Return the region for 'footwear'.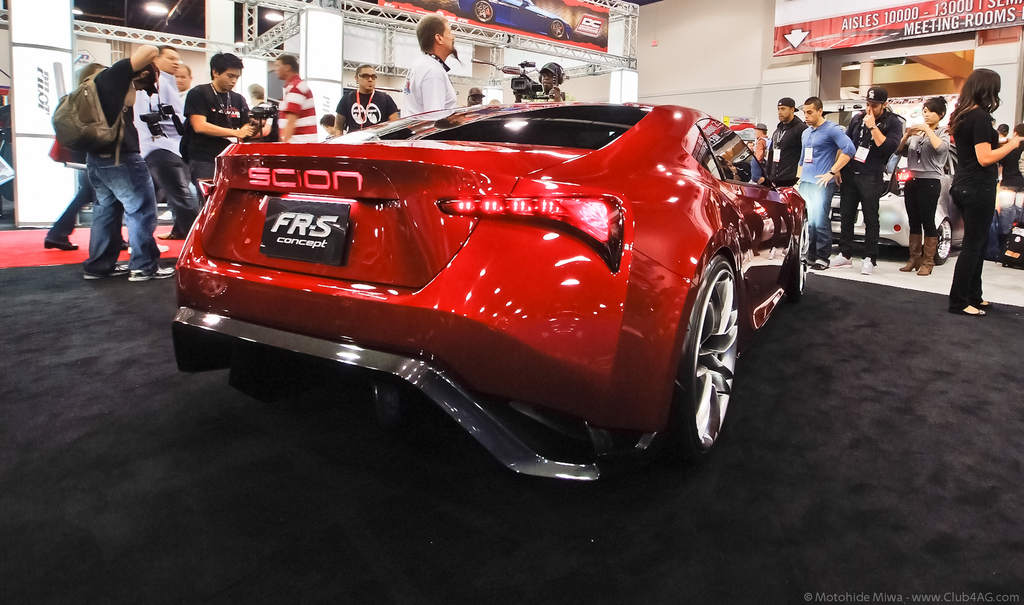
pyautogui.locateOnScreen(127, 267, 175, 281).
